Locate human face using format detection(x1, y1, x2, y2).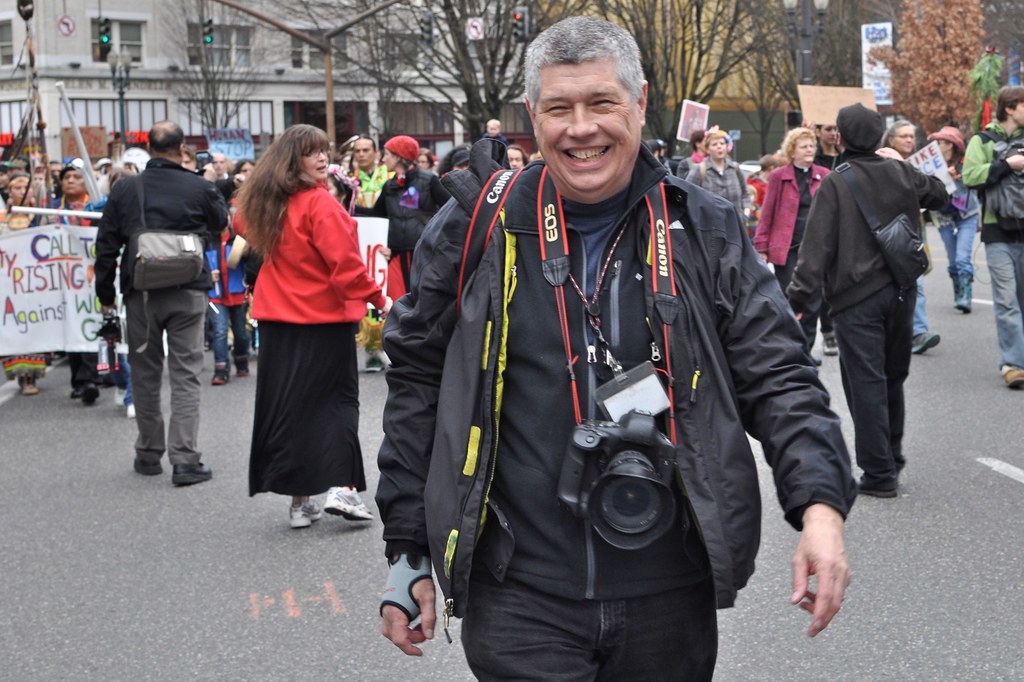
detection(60, 171, 86, 196).
